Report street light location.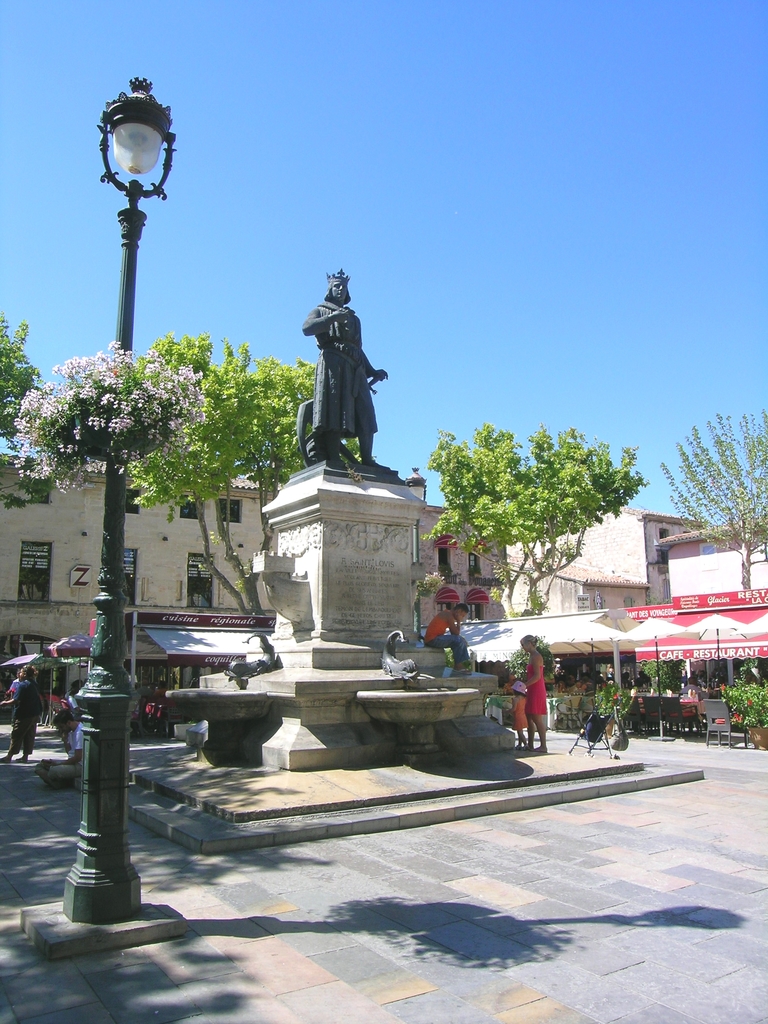
Report: [left=51, top=70, right=184, bottom=924].
